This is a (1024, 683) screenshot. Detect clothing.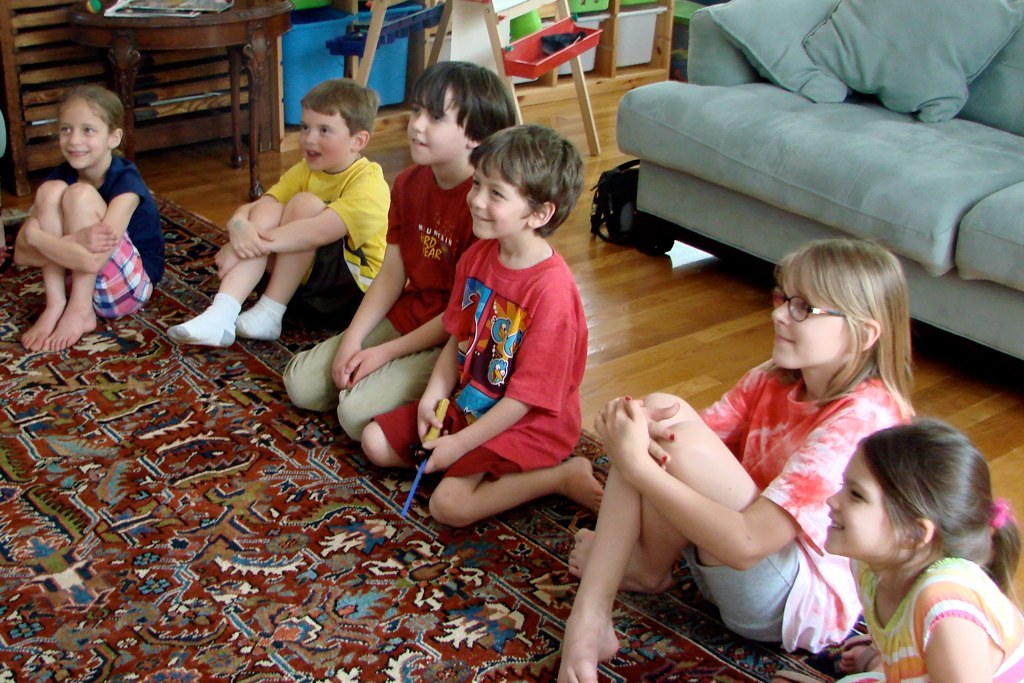
locate(692, 364, 911, 643).
